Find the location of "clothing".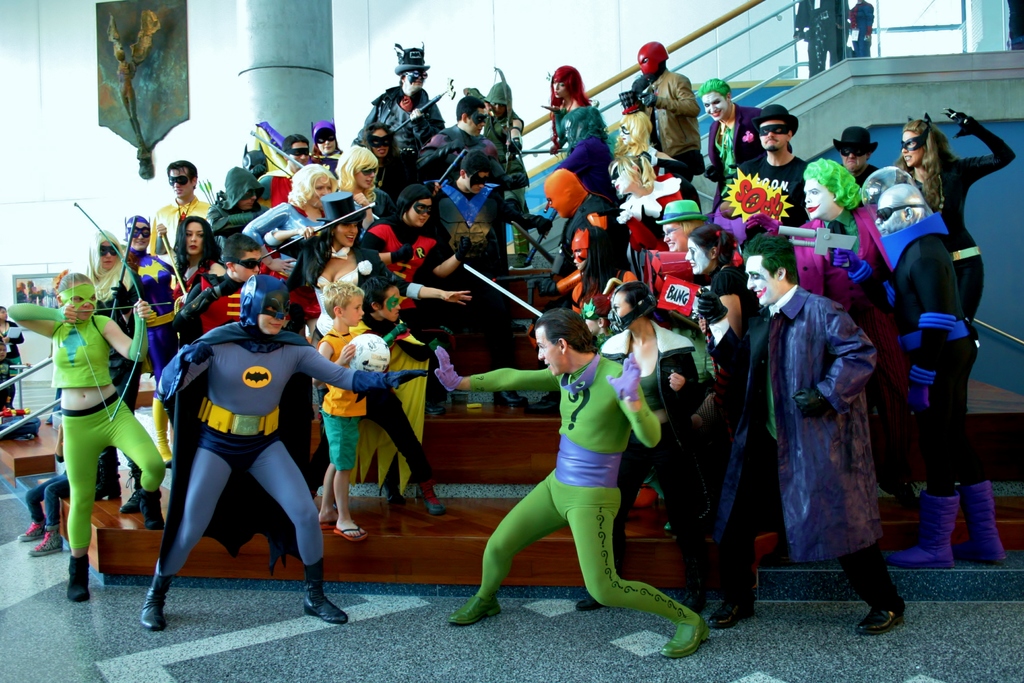
Location: box=[243, 195, 345, 273].
